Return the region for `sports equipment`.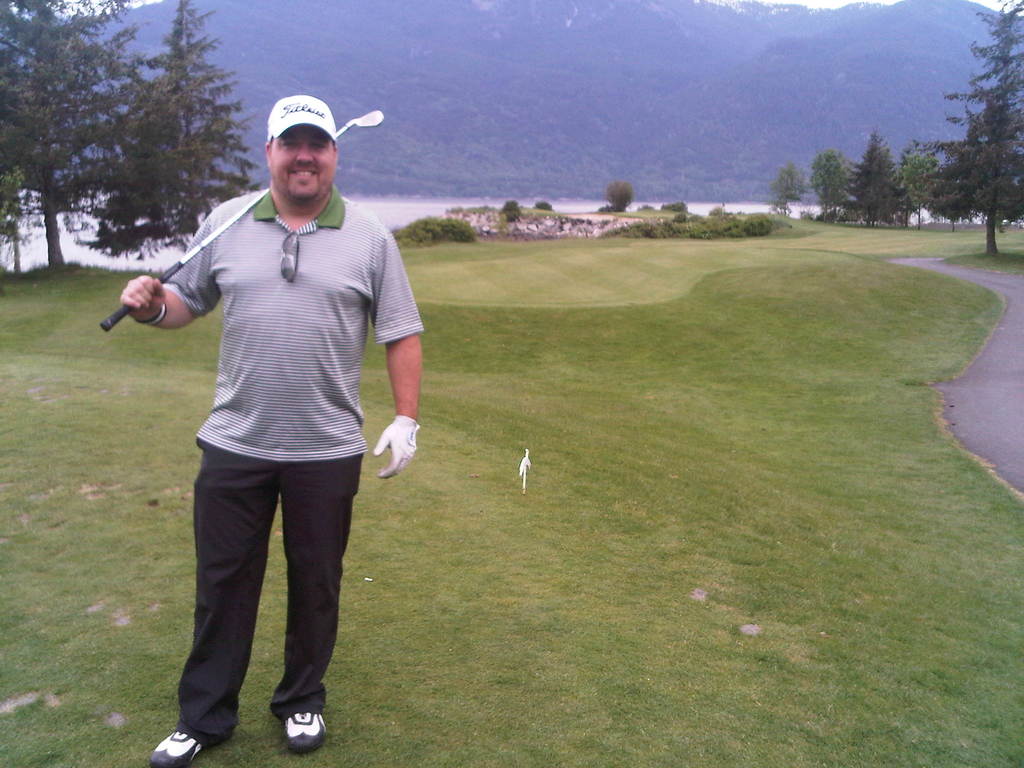
372, 417, 418, 481.
